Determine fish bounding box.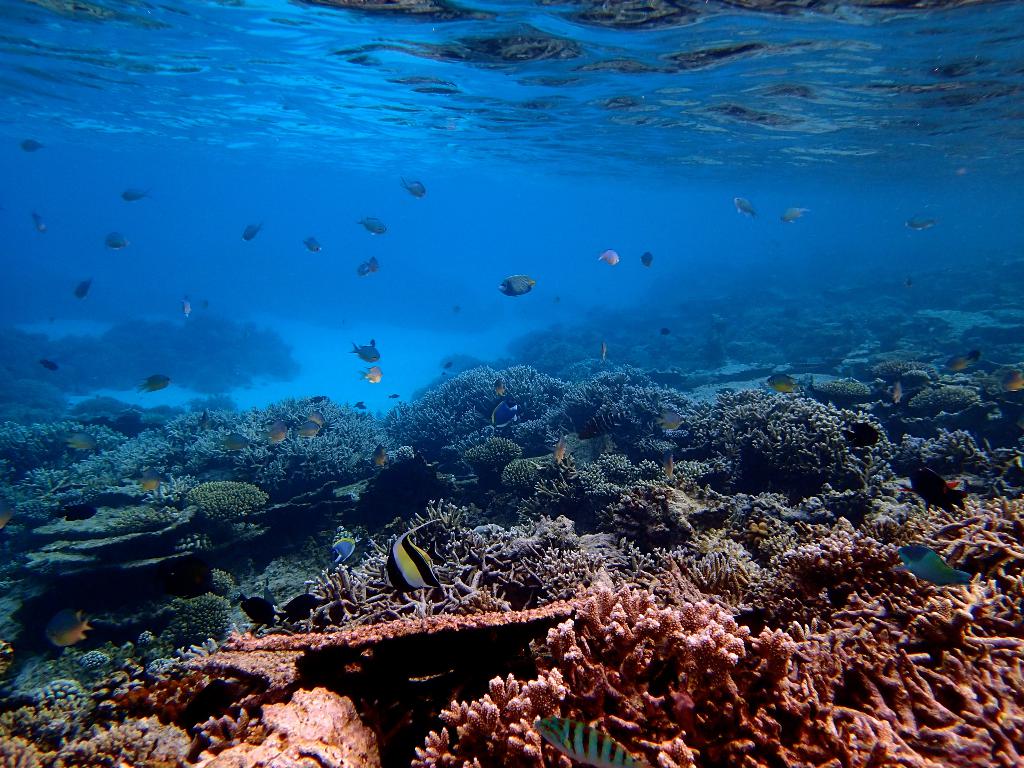
Determined: 344, 340, 385, 364.
